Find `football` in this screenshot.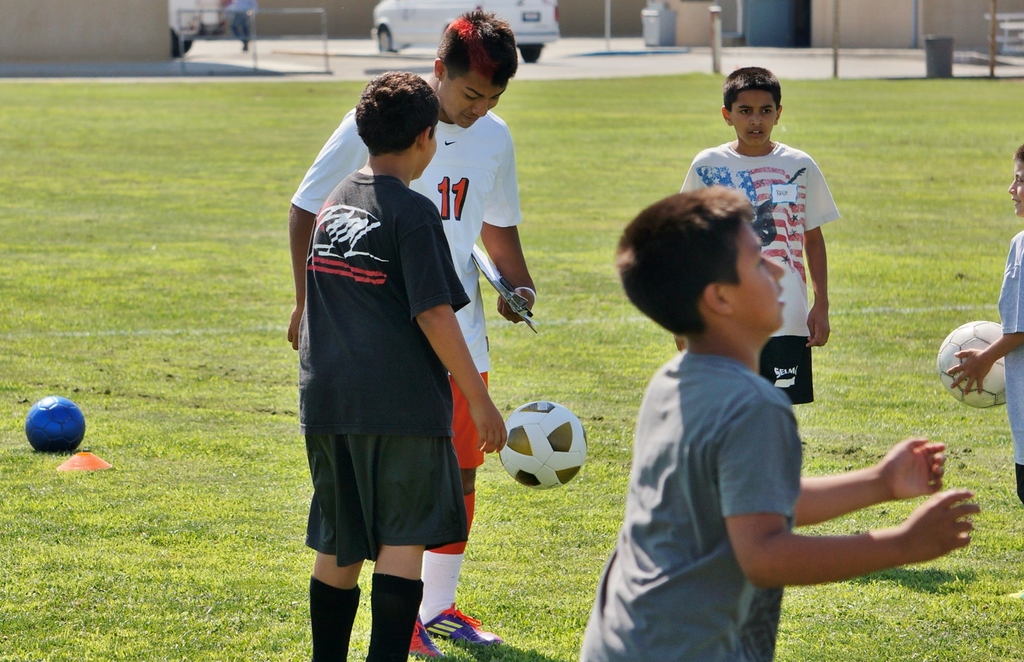
The bounding box for `football` is <bbox>495, 398, 589, 485</bbox>.
